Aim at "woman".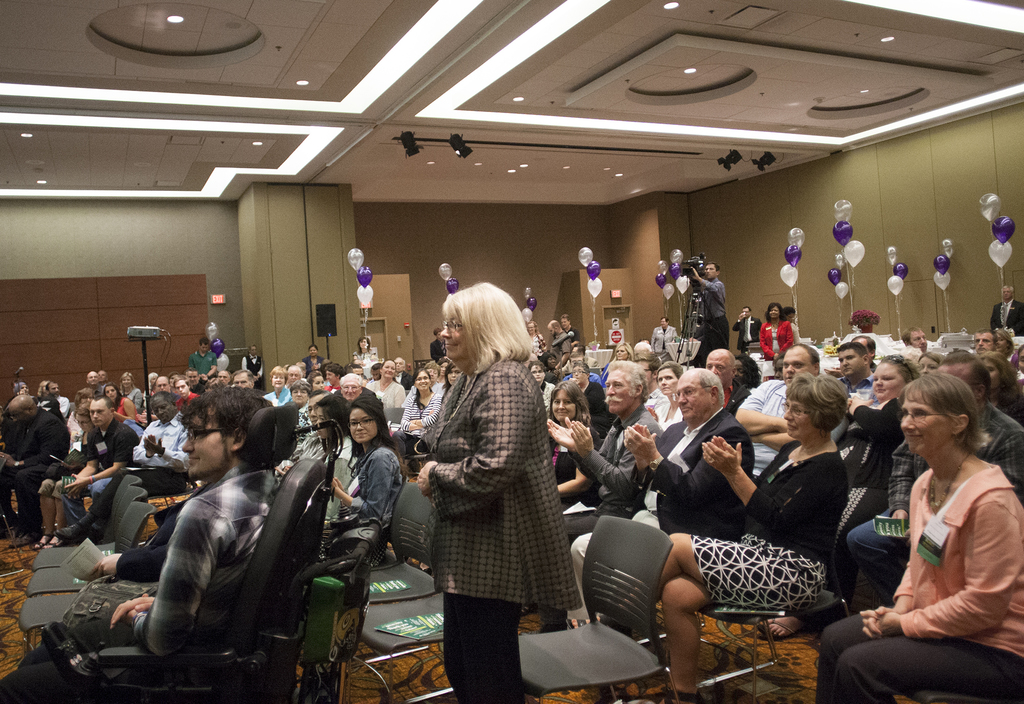
Aimed at region(67, 387, 99, 439).
